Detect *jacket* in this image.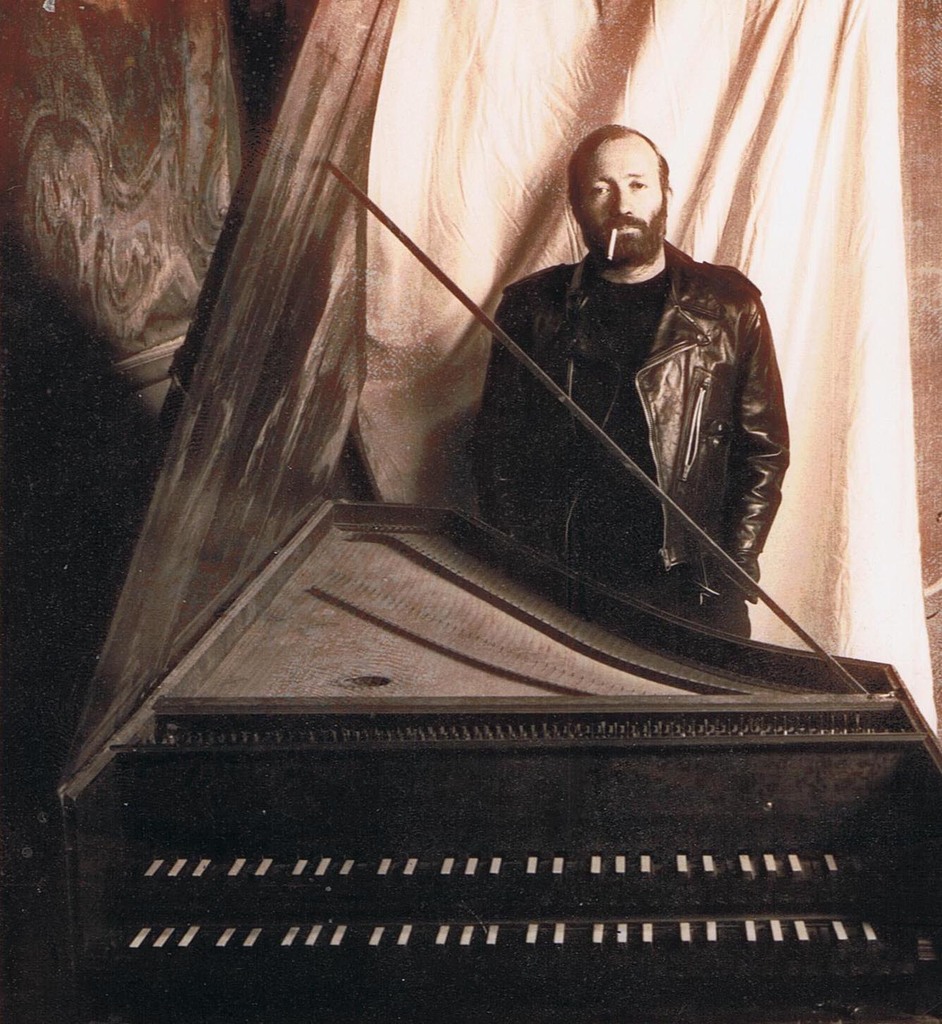
Detection: bbox=(472, 188, 800, 550).
